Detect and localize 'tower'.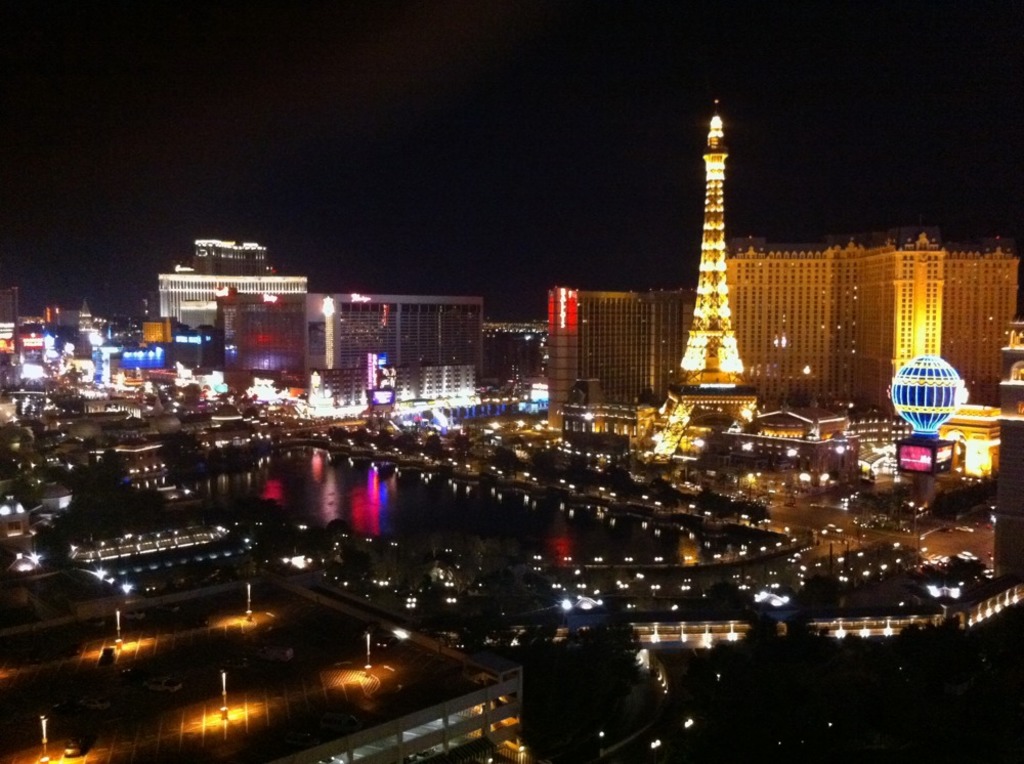
Localized at <bbox>63, 305, 108, 368</bbox>.
